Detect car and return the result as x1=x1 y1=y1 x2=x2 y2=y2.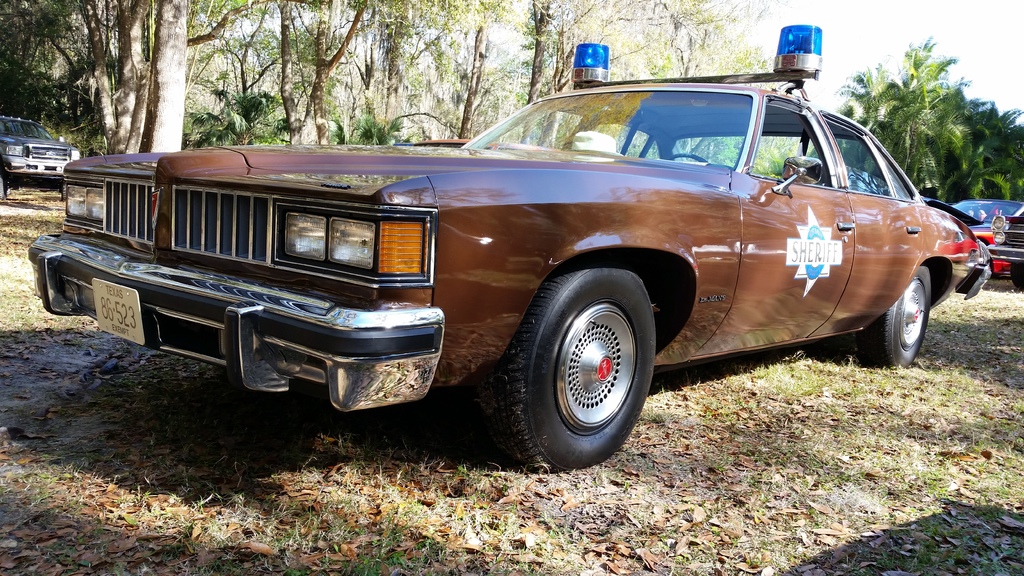
x1=997 y1=206 x2=1023 y2=286.
